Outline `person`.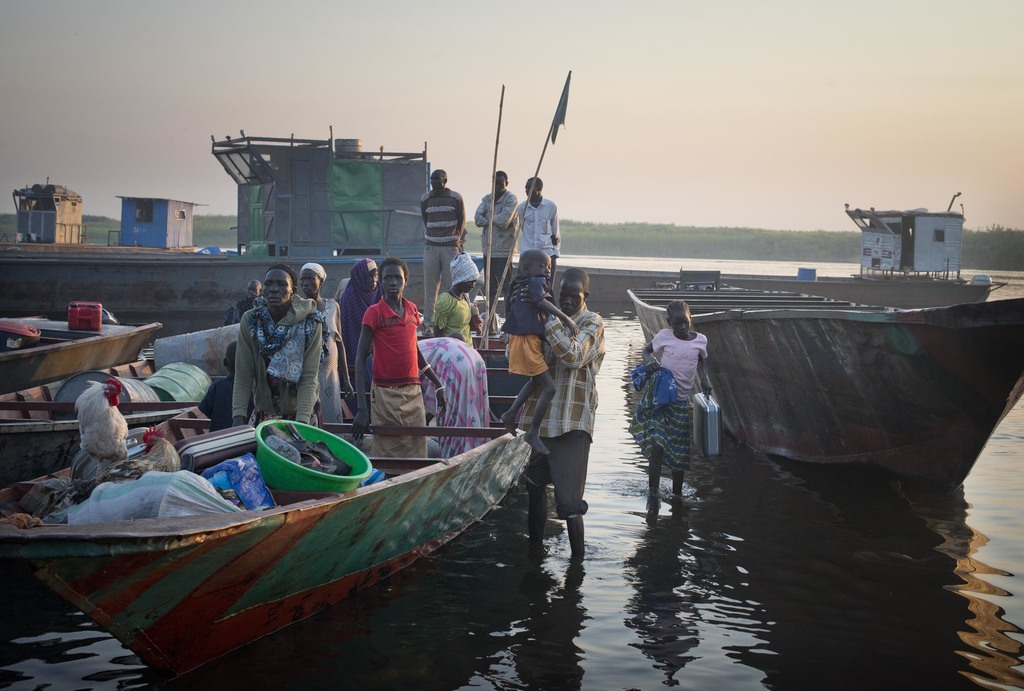
Outline: {"left": 475, "top": 170, "right": 516, "bottom": 333}.
